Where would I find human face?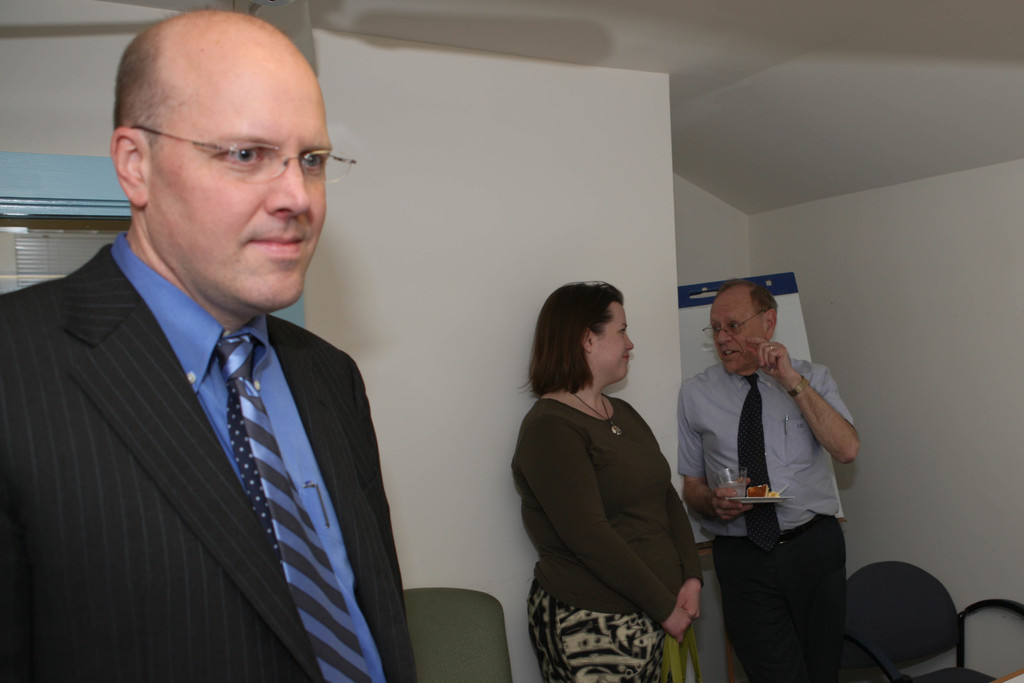
At pyautogui.locateOnScreen(714, 292, 766, 375).
